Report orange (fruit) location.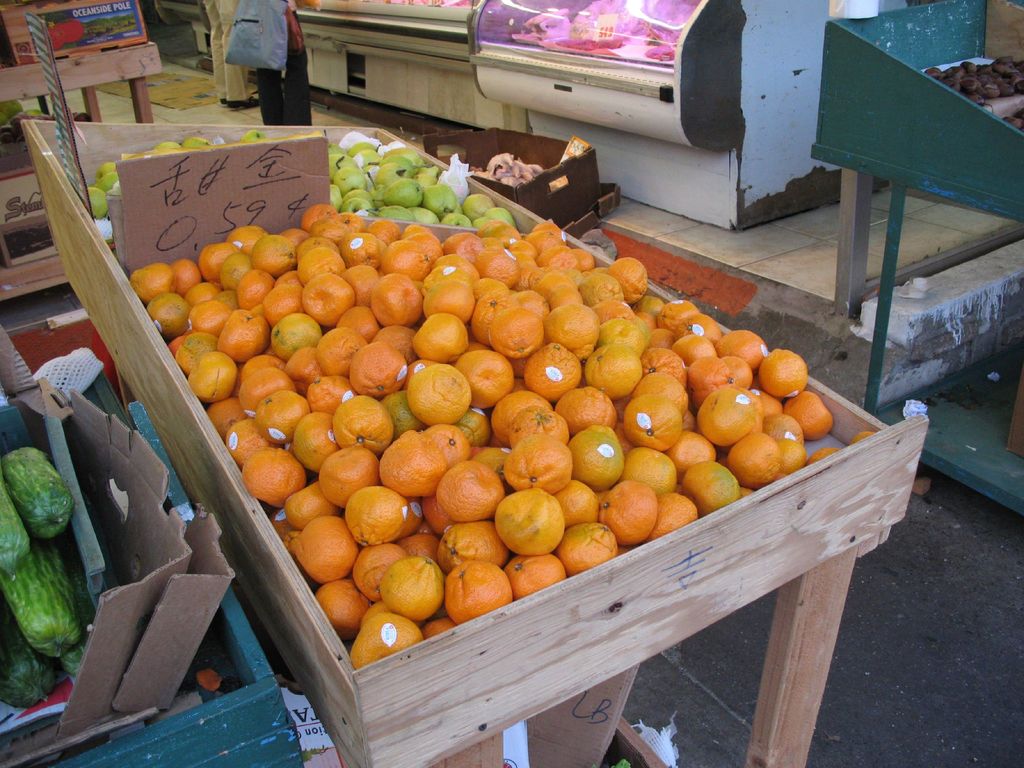
Report: [left=379, top=280, right=423, bottom=318].
